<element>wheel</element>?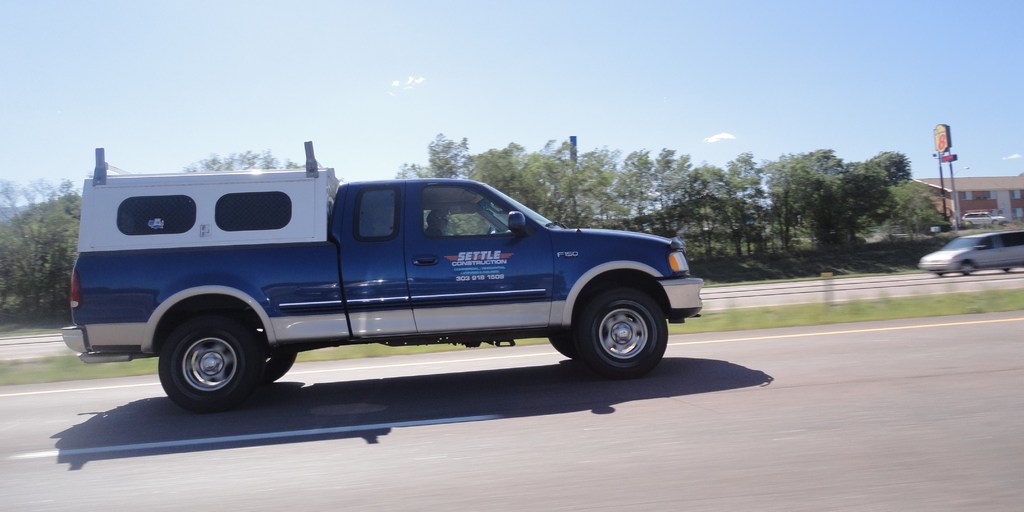
pyautogui.locateOnScreen(932, 269, 947, 279)
